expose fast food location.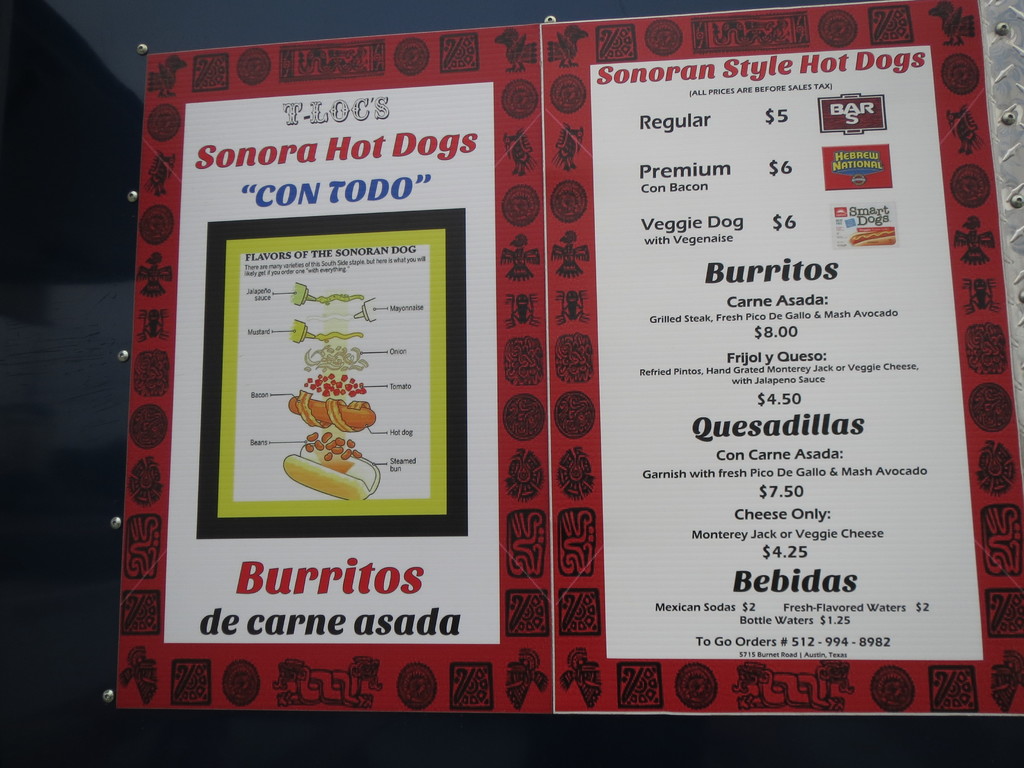
Exposed at detection(271, 423, 380, 504).
